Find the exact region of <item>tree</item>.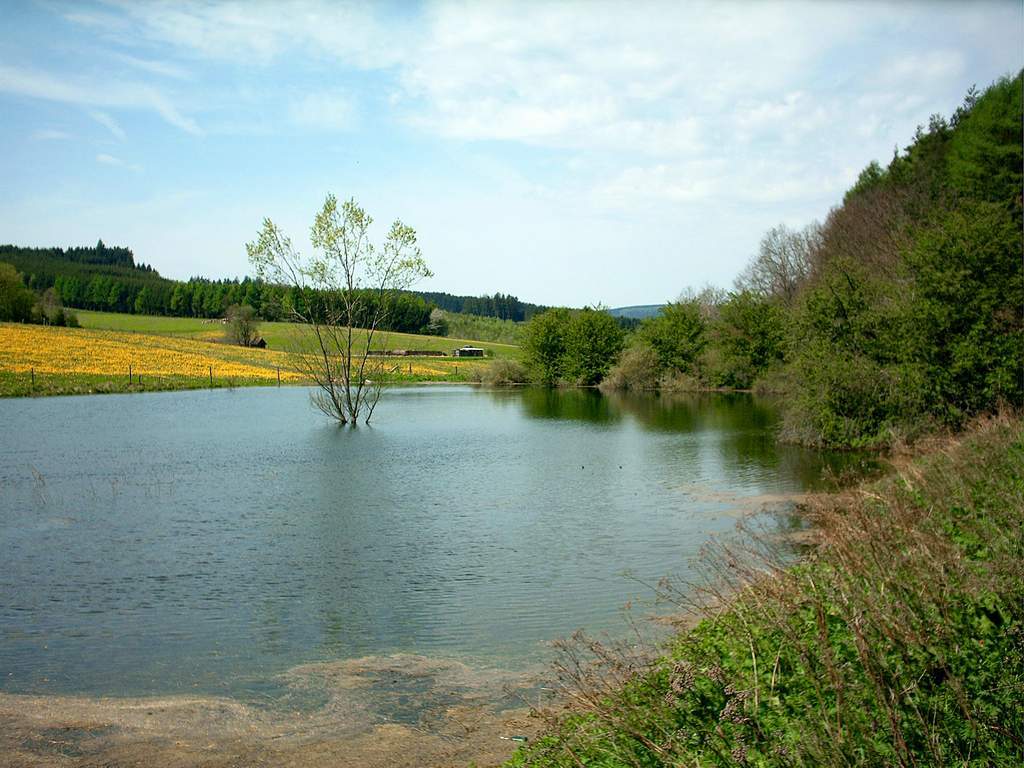
Exact region: bbox=[487, 420, 1023, 767].
